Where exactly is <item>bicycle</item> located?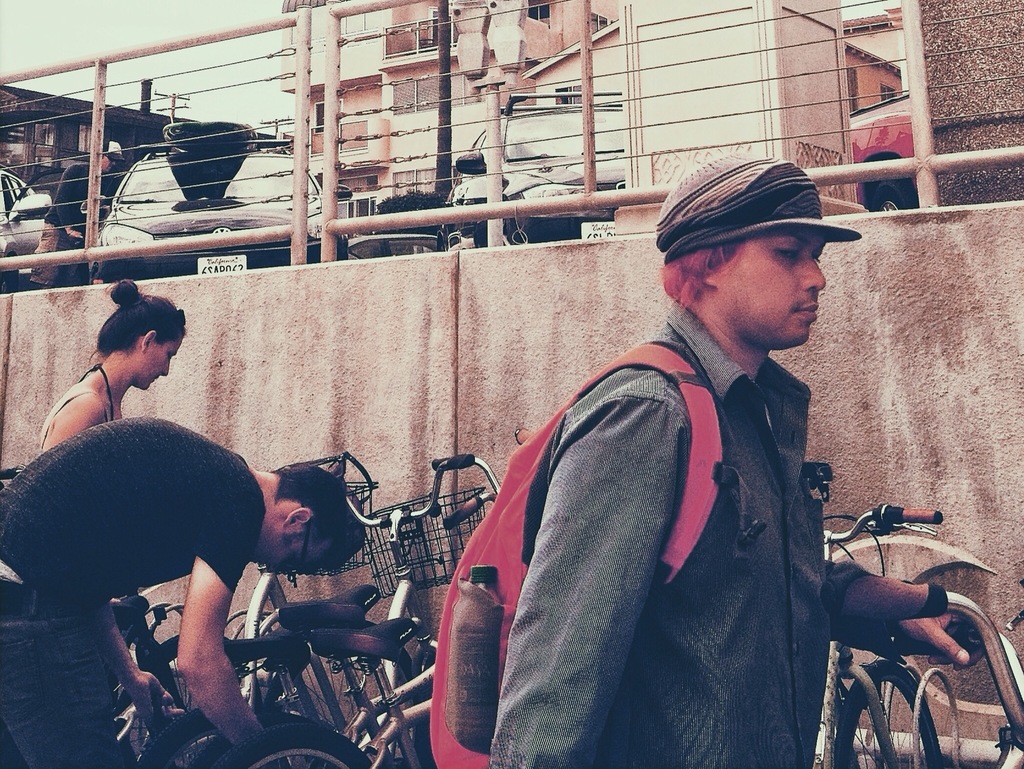
Its bounding box is bbox=(799, 502, 968, 768).
